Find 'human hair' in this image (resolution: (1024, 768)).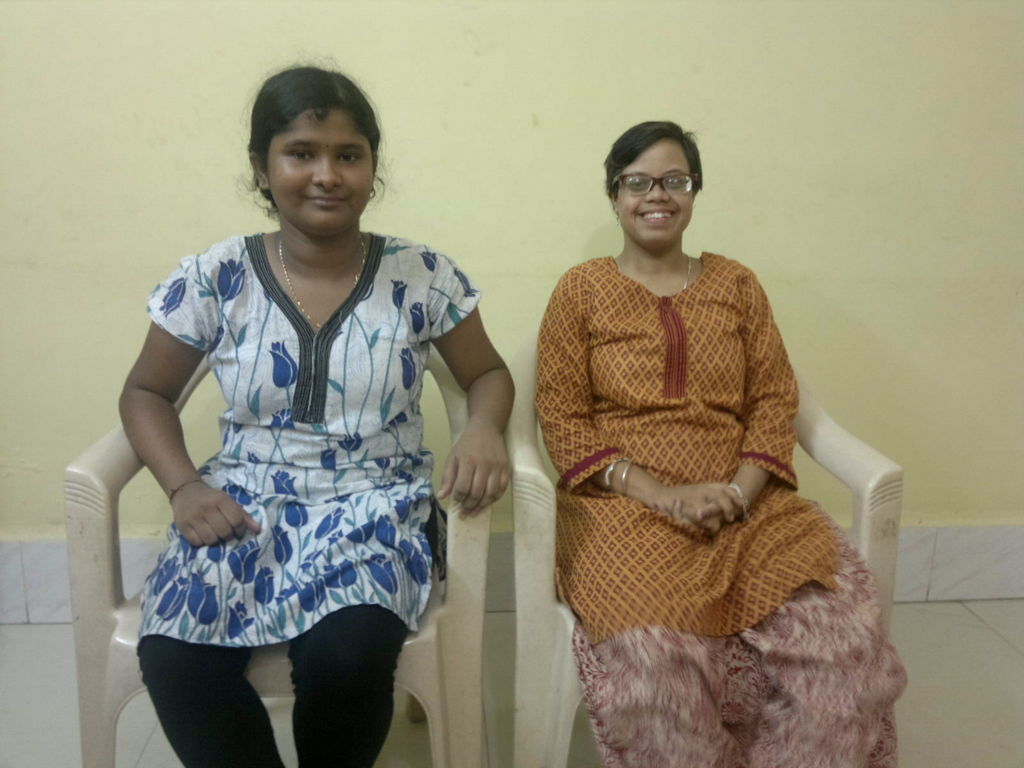
left=225, top=65, right=379, bottom=239.
